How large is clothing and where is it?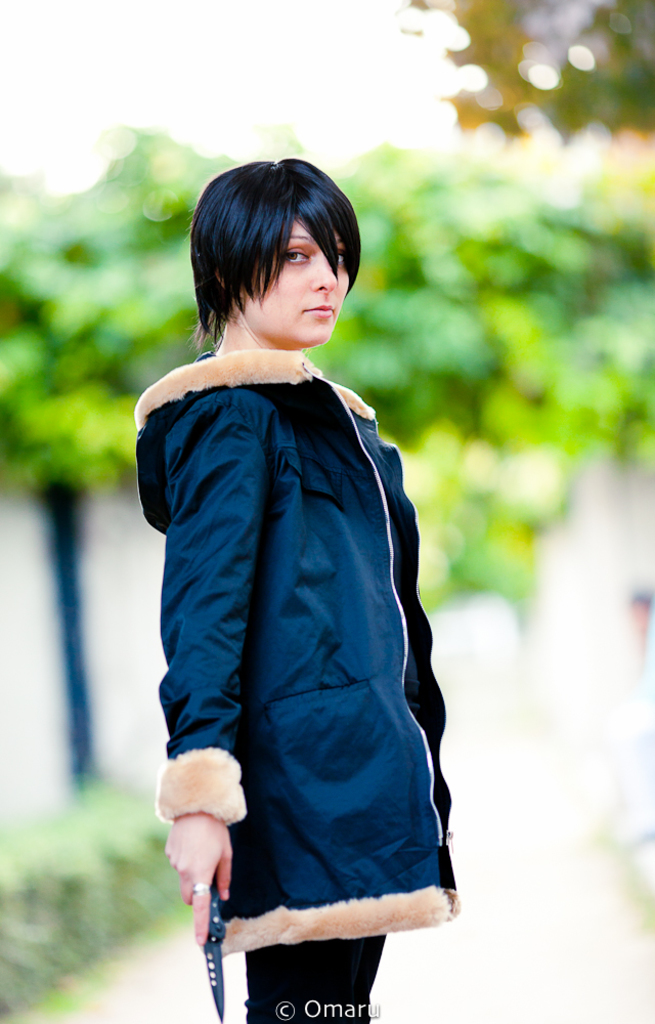
Bounding box: (x1=143, y1=303, x2=460, y2=973).
